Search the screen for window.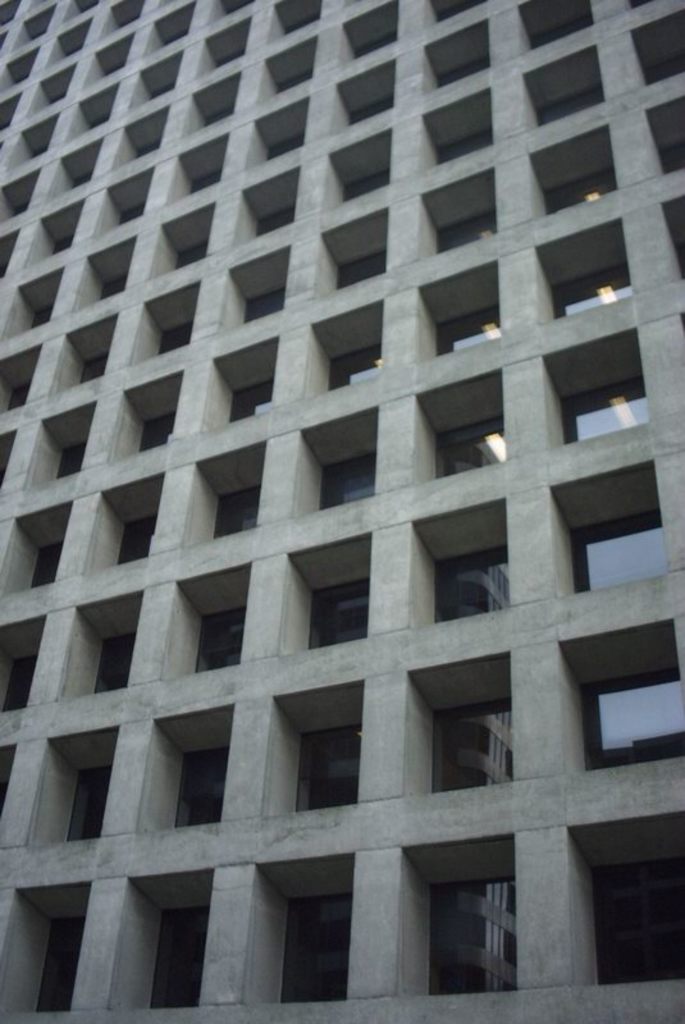
Found at bbox=[174, 748, 229, 827].
